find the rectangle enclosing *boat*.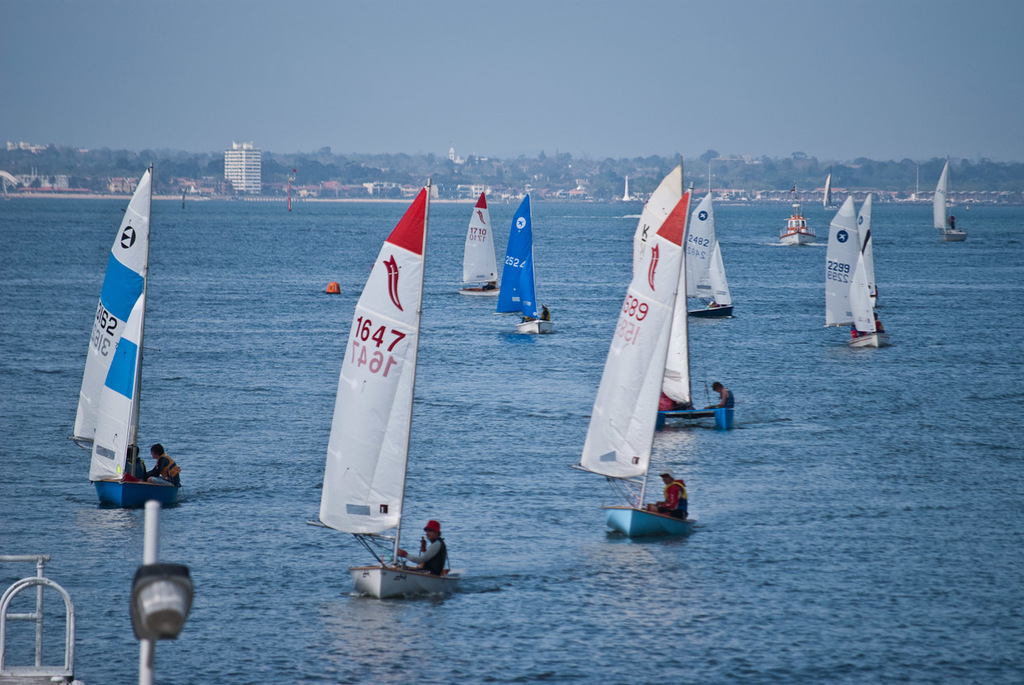
[x1=630, y1=164, x2=737, y2=428].
